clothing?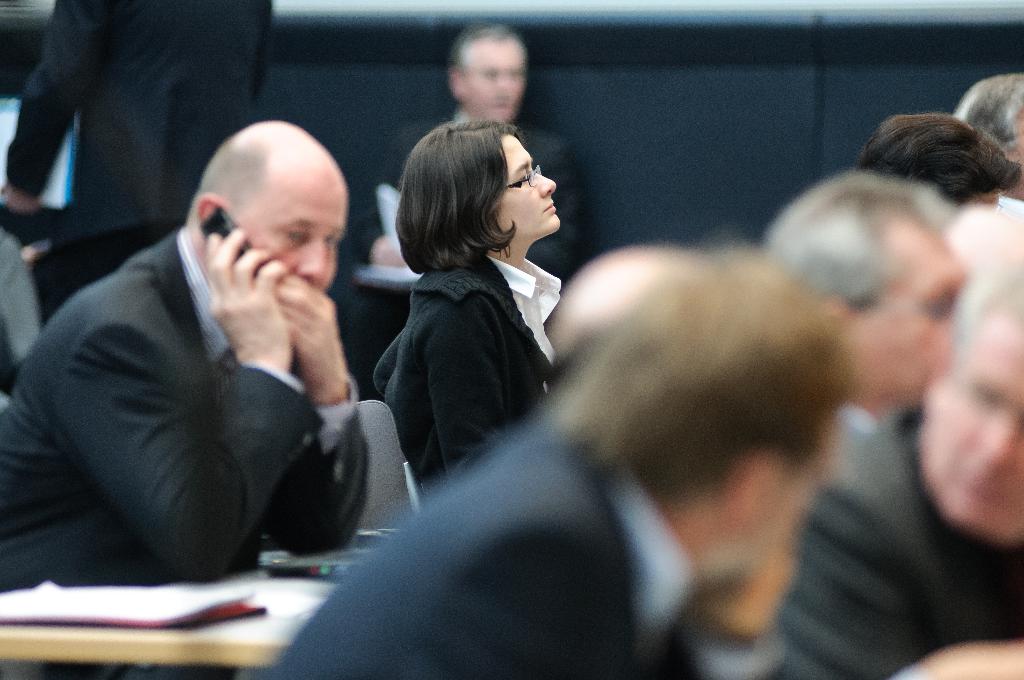
bbox(3, 231, 369, 579)
